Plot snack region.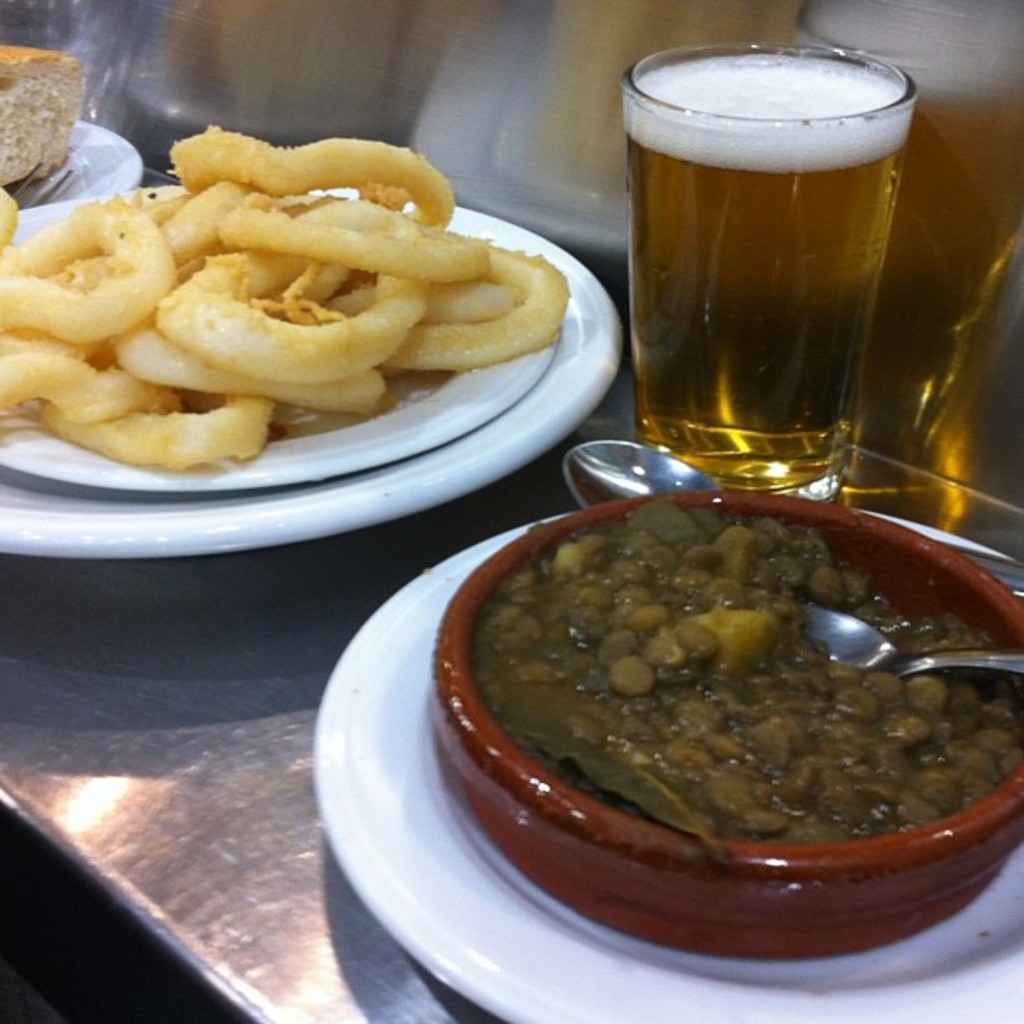
Plotted at l=3, t=134, r=612, b=512.
